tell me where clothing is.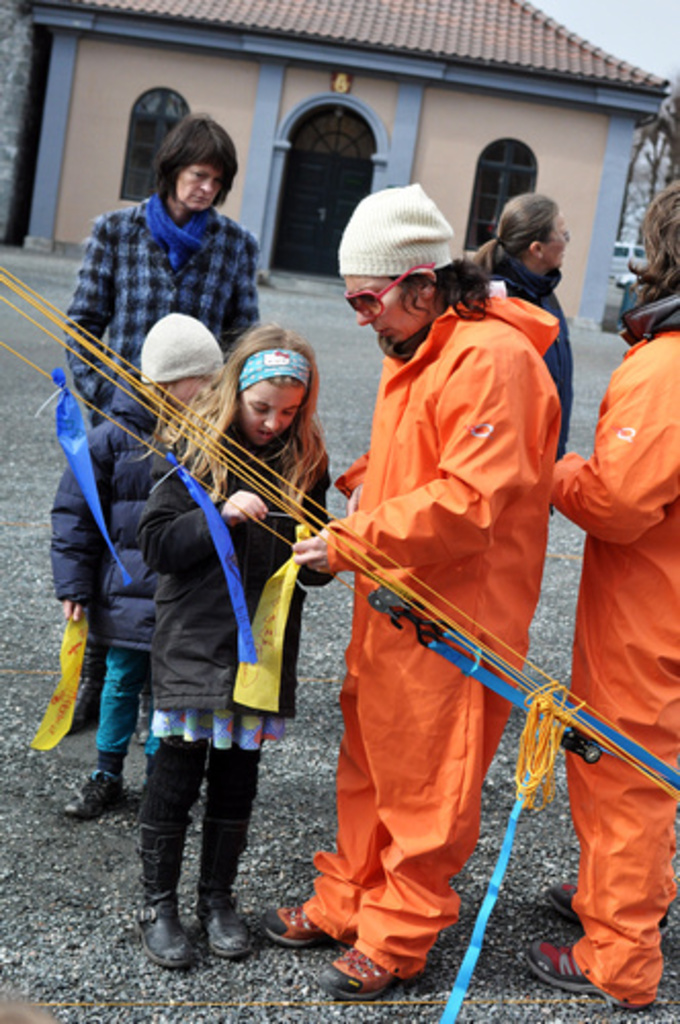
clothing is at {"x1": 297, "y1": 293, "x2": 567, "y2": 985}.
